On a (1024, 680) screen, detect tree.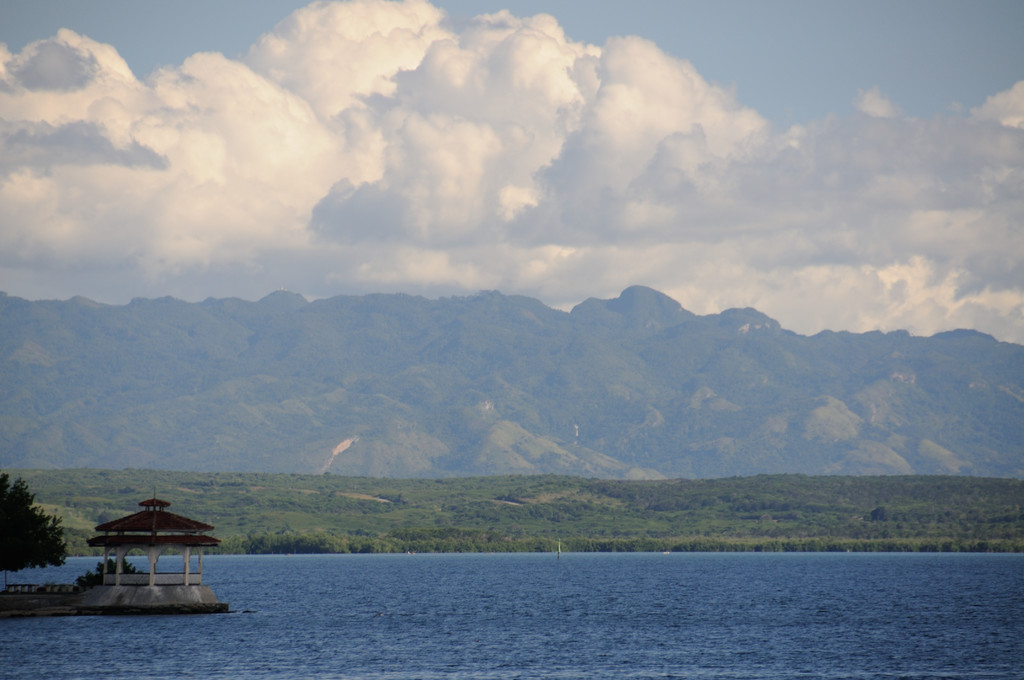
[left=0, top=469, right=70, bottom=572].
